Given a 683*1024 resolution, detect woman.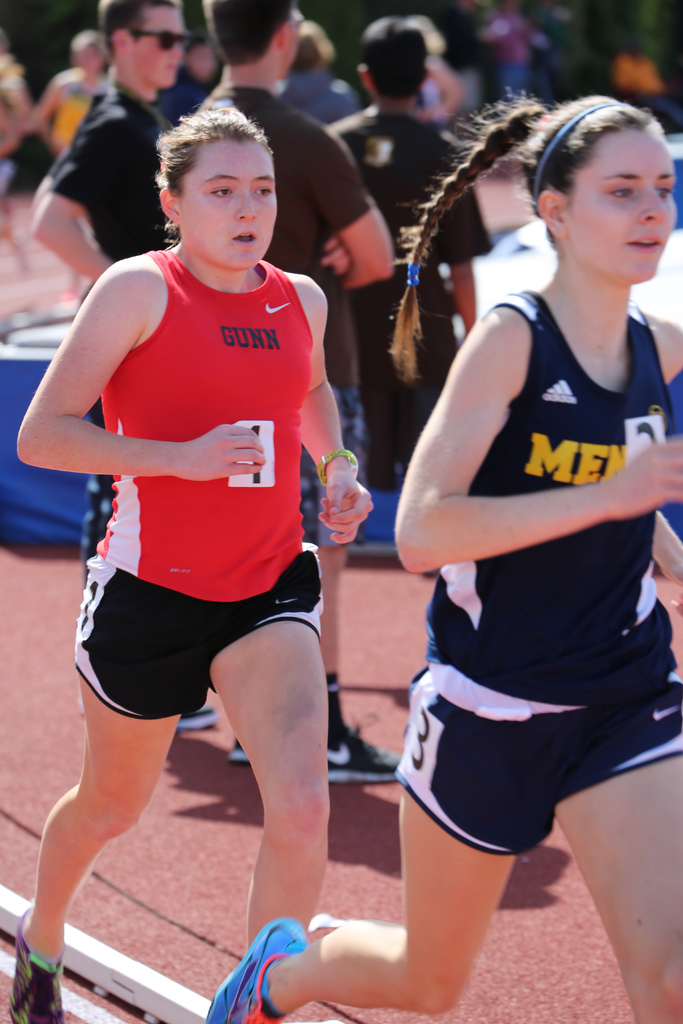
locate(206, 67, 673, 1023).
